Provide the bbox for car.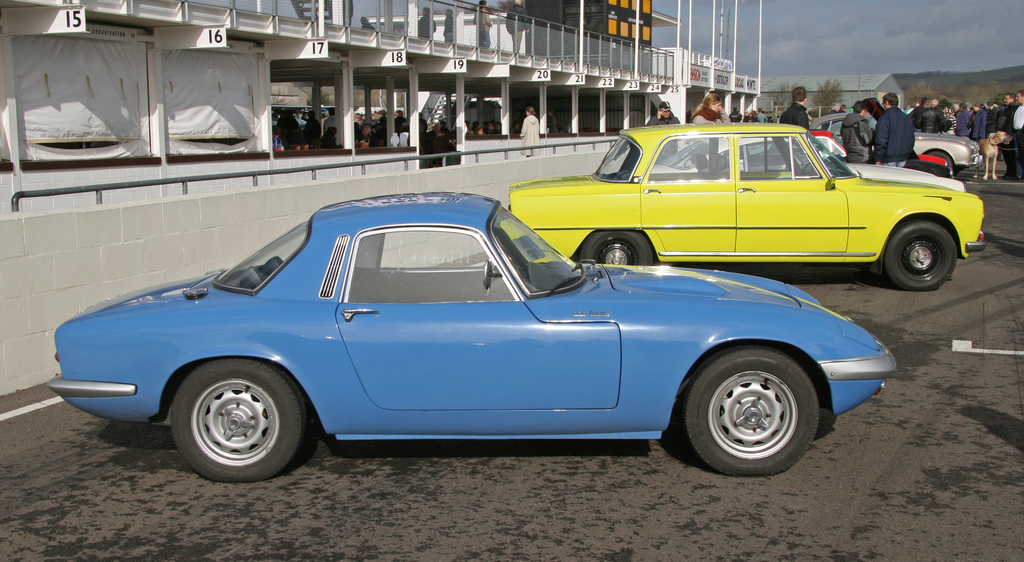
499 123 986 291.
